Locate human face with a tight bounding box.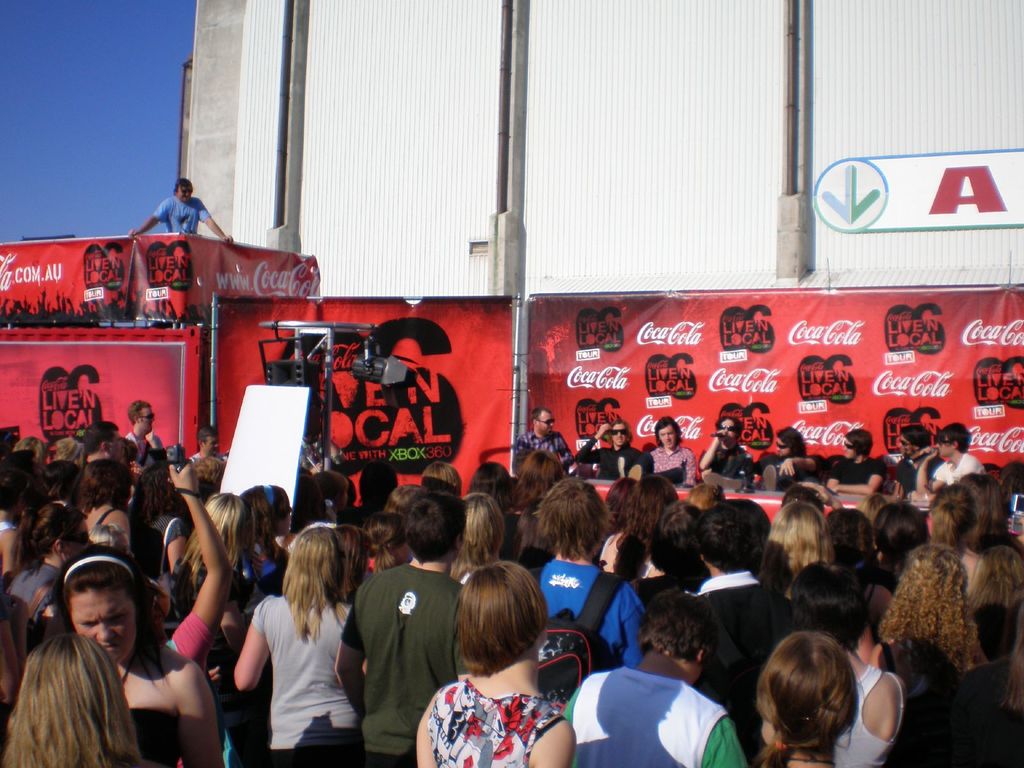
BBox(141, 407, 159, 435).
